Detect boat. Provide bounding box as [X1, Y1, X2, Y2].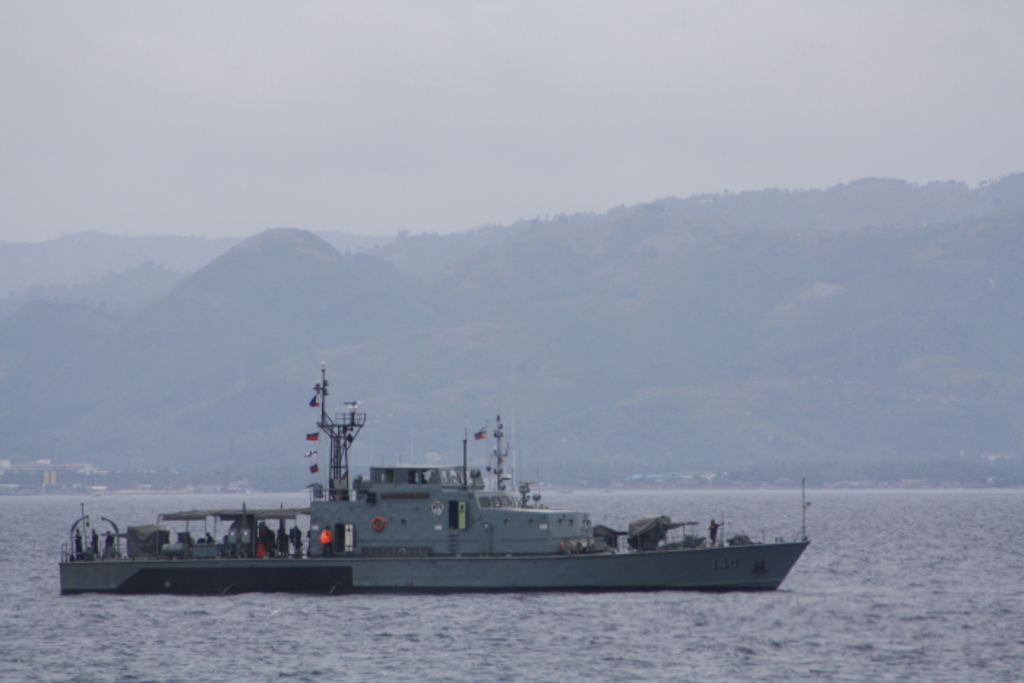
[31, 370, 806, 600].
